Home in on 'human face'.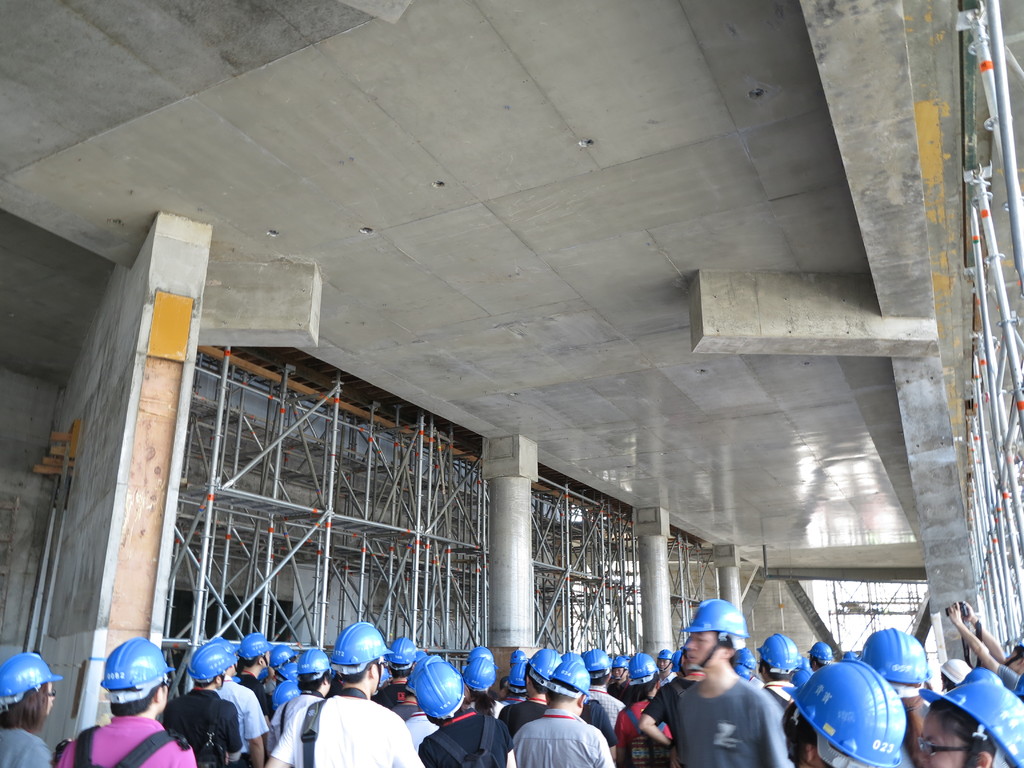
Homed in at x1=916, y1=708, x2=975, y2=767.
